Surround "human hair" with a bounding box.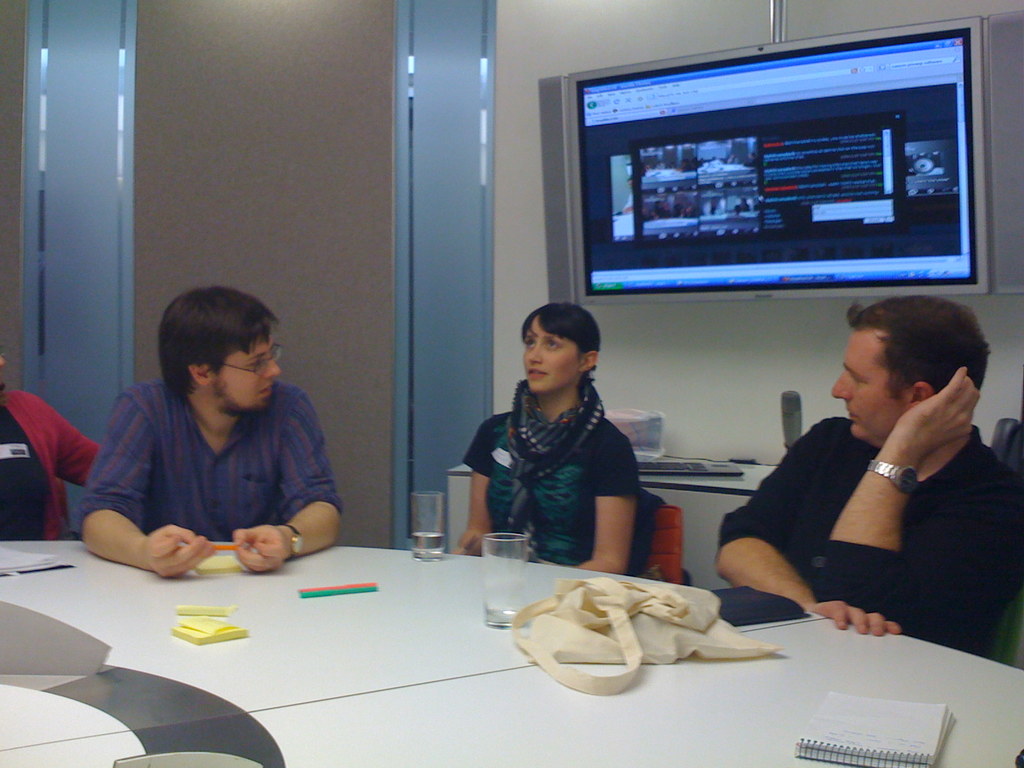
[150, 287, 271, 408].
